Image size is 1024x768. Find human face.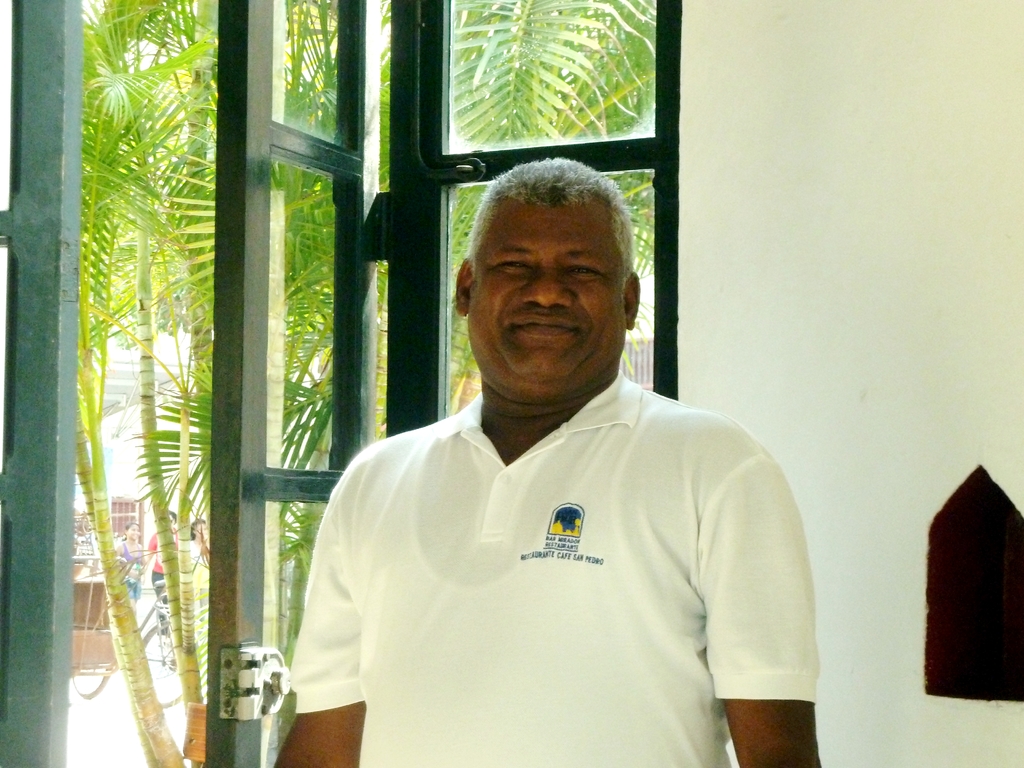
470, 198, 625, 384.
